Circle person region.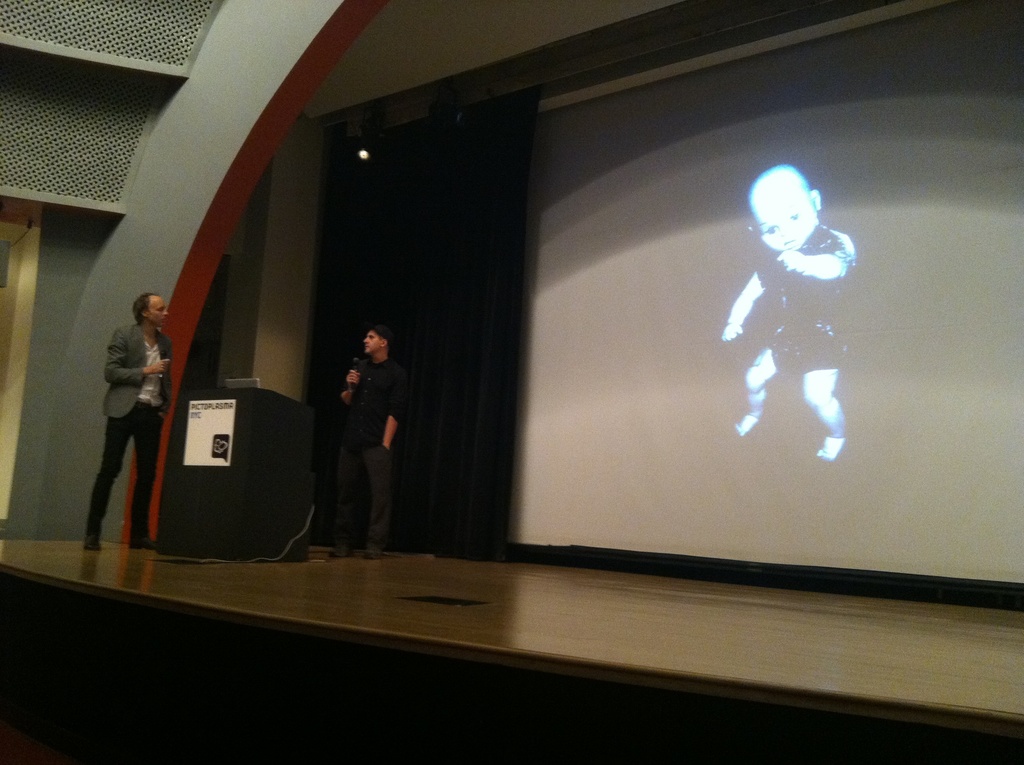
Region: bbox=(332, 325, 408, 560).
